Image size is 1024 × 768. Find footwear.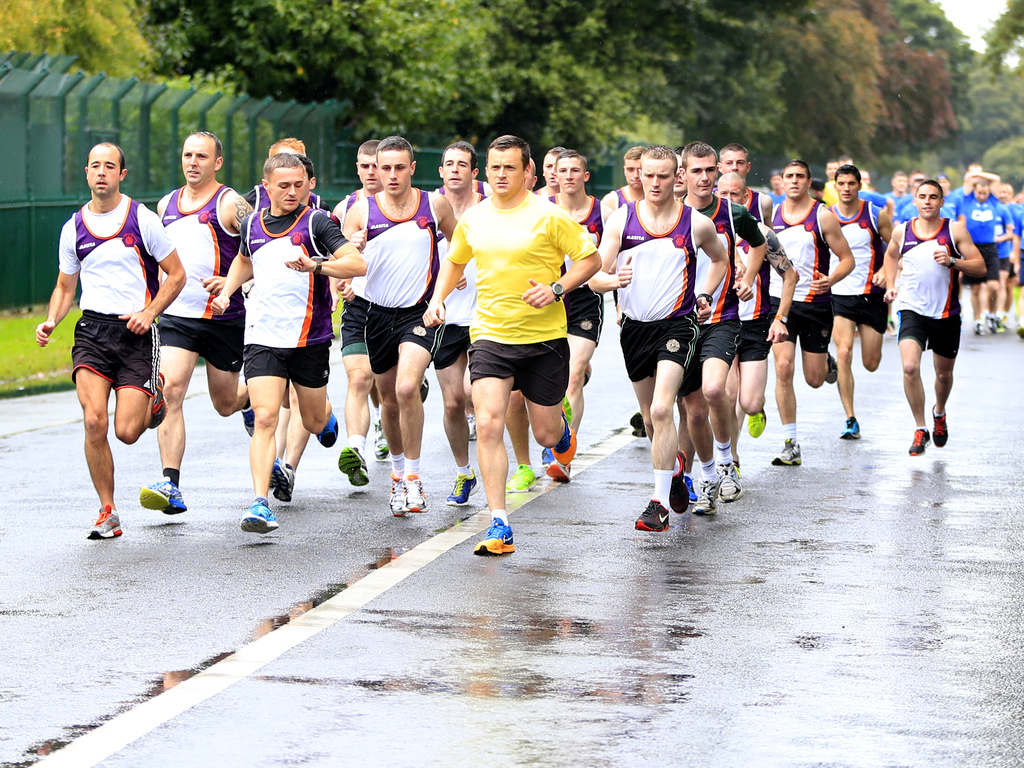
(left=669, top=450, right=690, bottom=513).
